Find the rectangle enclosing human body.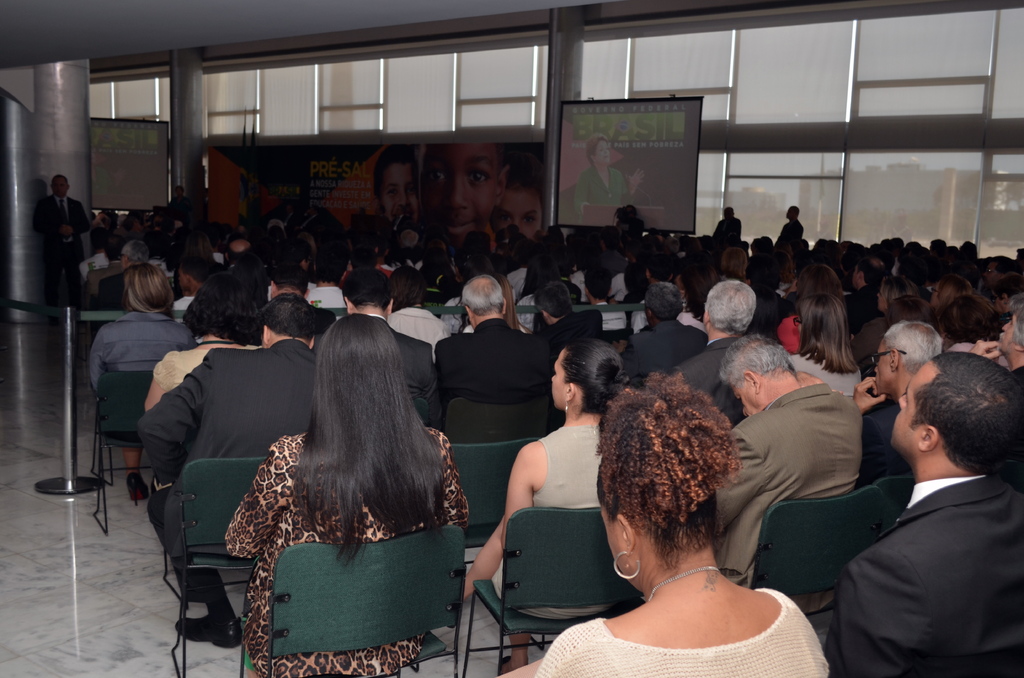
707/381/867/592.
